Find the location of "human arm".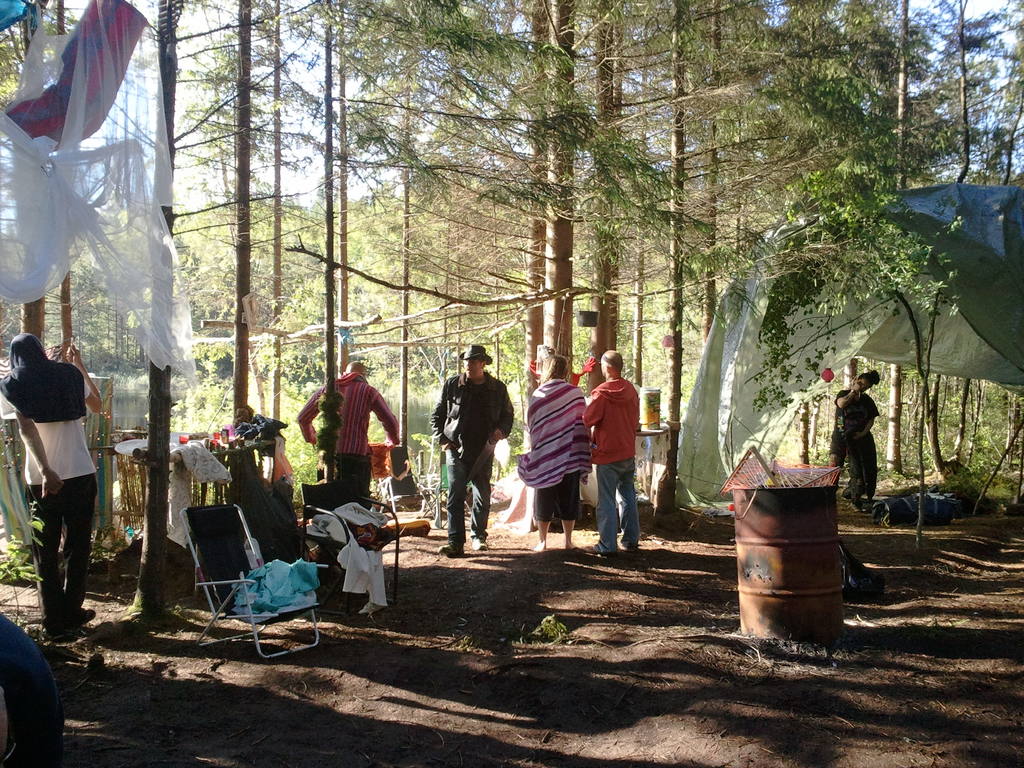
Location: bbox(849, 397, 878, 442).
